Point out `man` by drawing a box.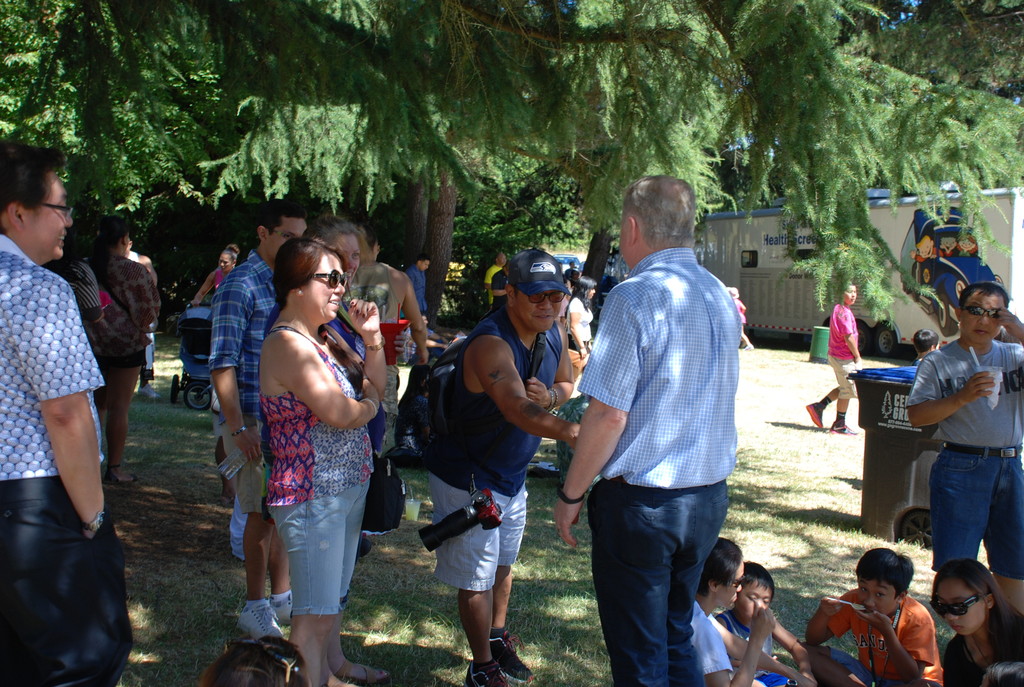
box(488, 265, 509, 305).
